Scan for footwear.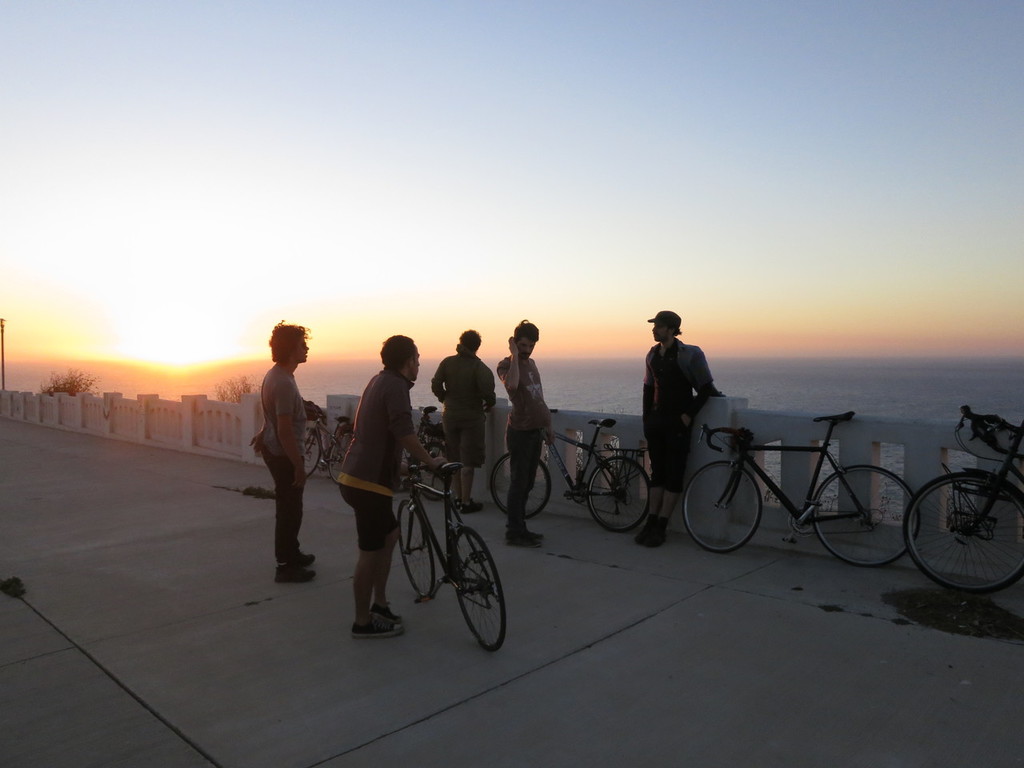
Scan result: <box>296,550,317,564</box>.
